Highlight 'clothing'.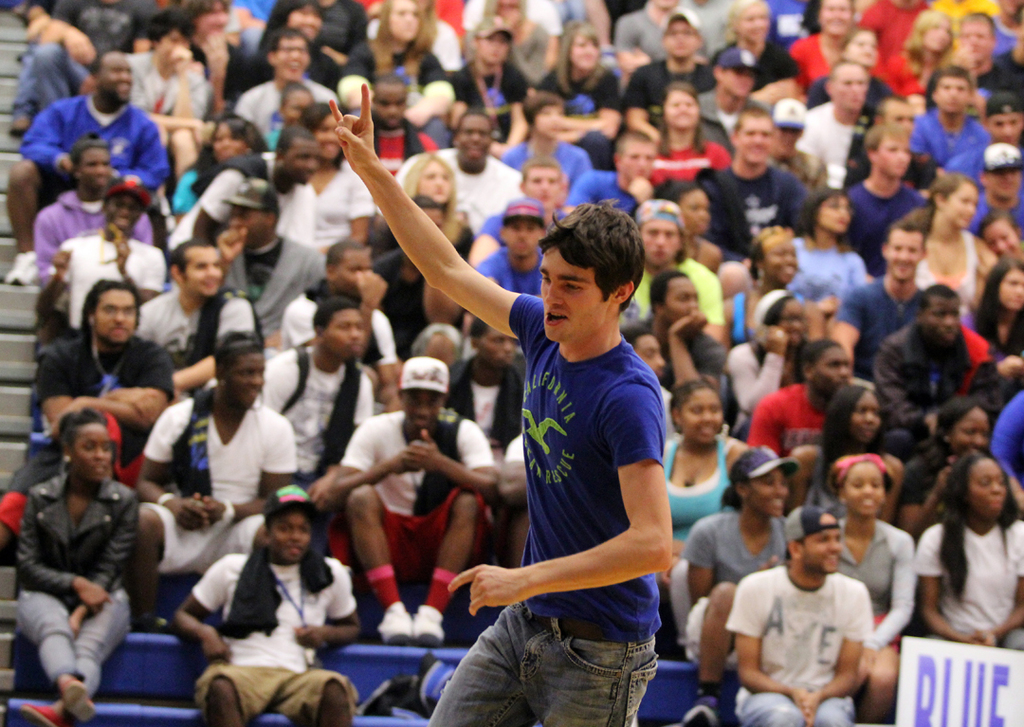
Highlighted region: <bbox>134, 388, 302, 578</bbox>.
